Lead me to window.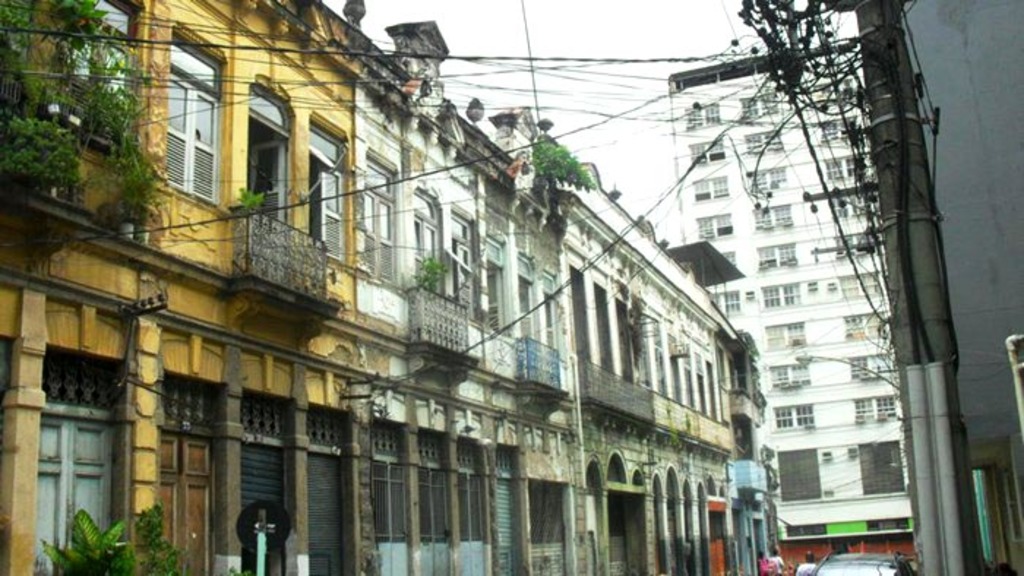
Lead to <bbox>828, 162, 862, 180</bbox>.
